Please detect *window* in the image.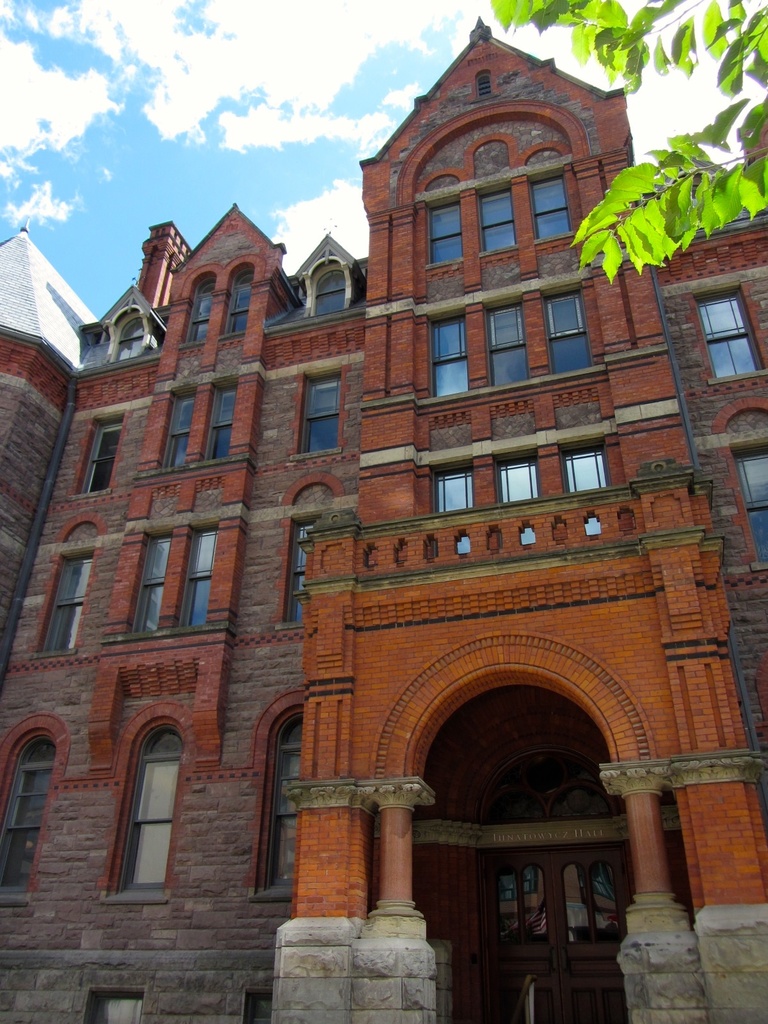
<bbox>299, 374, 337, 452</bbox>.
